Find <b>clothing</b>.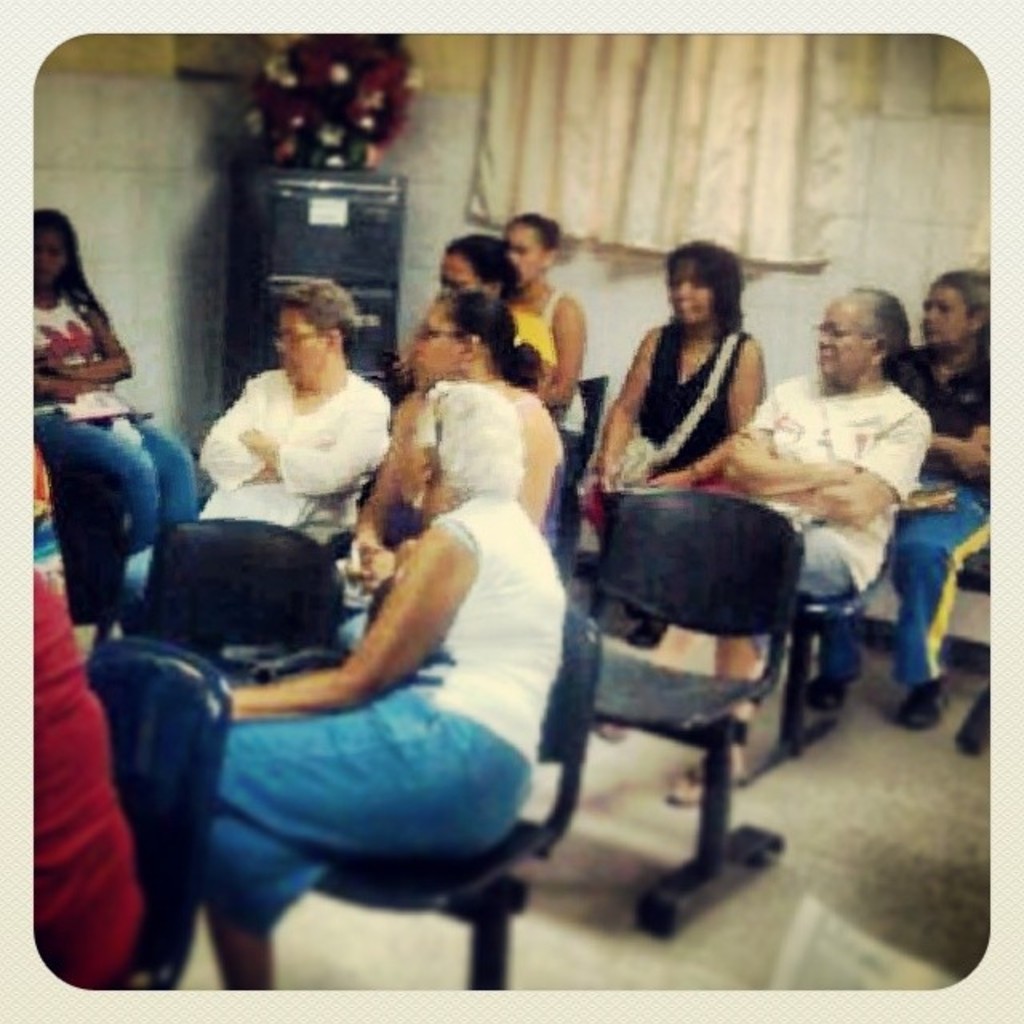
detection(542, 286, 595, 490).
